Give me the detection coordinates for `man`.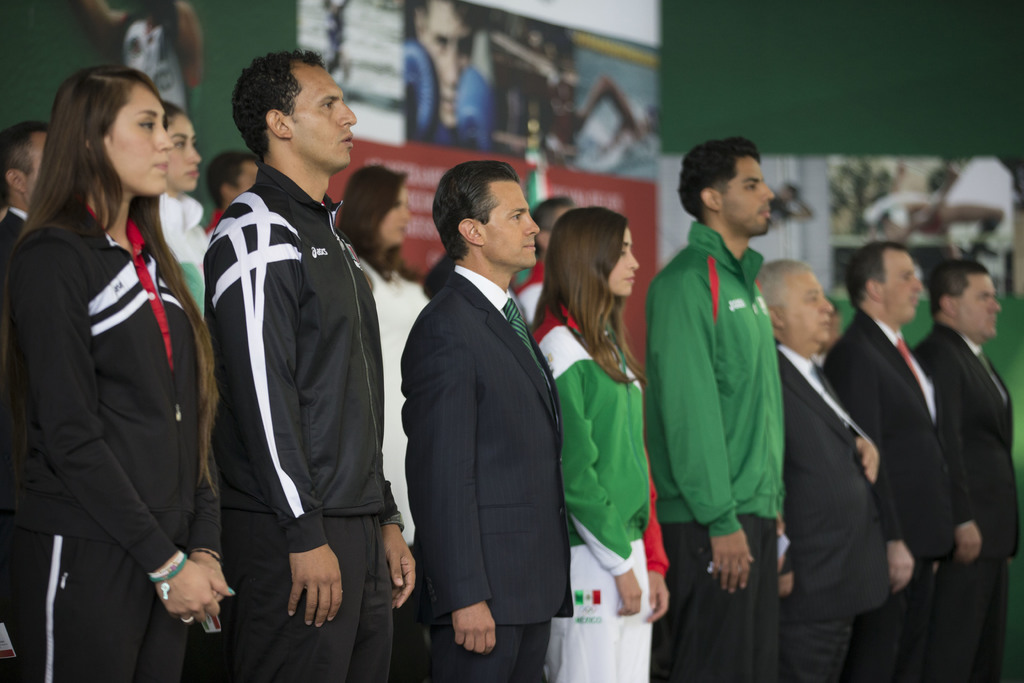
bbox=(516, 197, 572, 325).
